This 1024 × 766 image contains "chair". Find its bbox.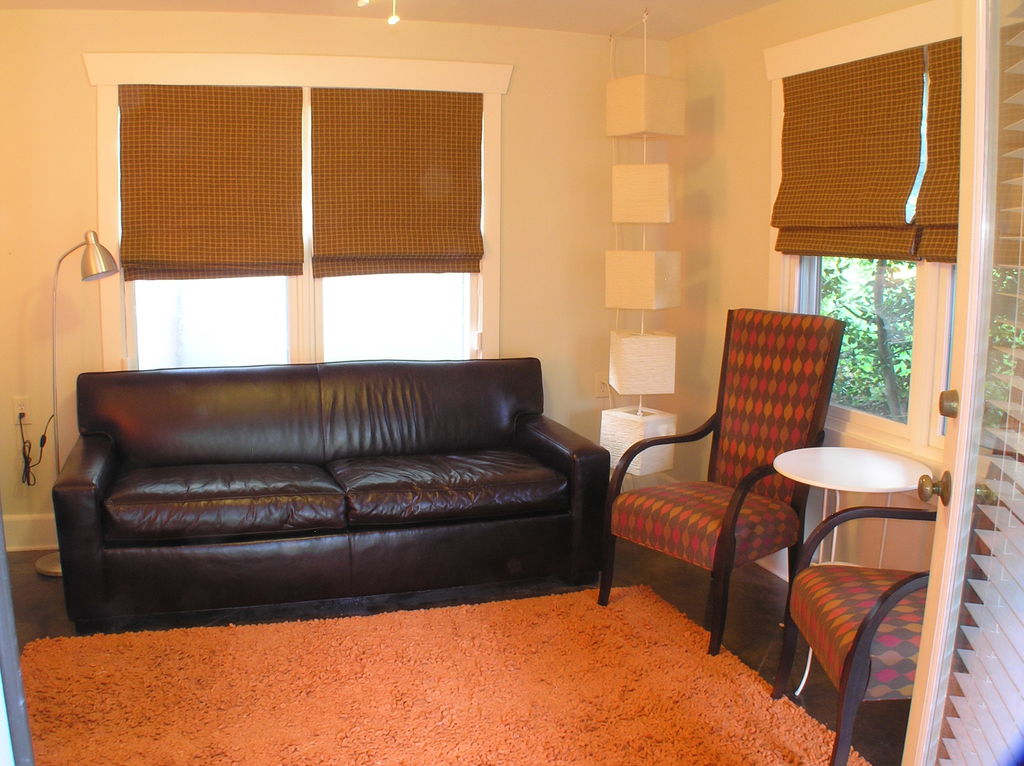
bbox=[767, 355, 1019, 765].
